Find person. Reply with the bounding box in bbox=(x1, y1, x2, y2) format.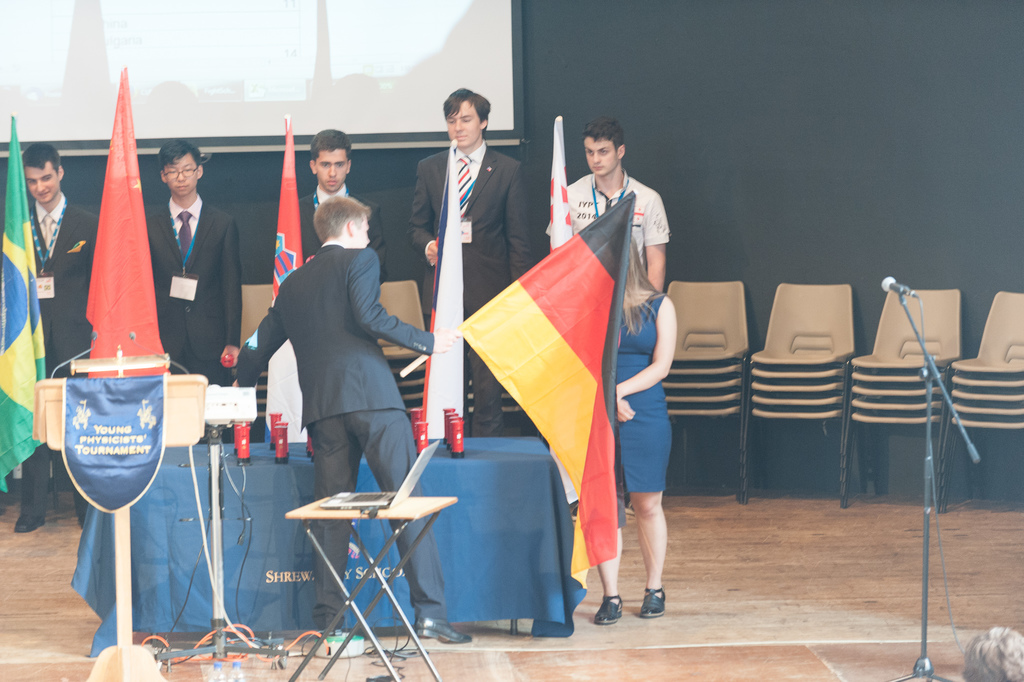
bbox=(228, 194, 478, 650).
